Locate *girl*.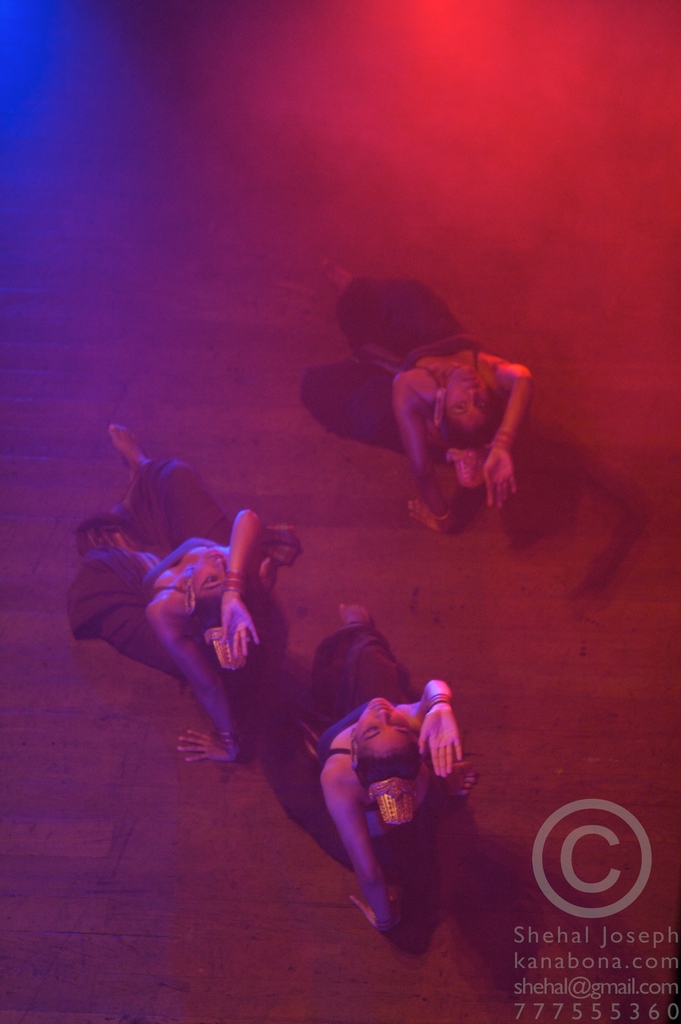
Bounding box: 60/417/307/760.
